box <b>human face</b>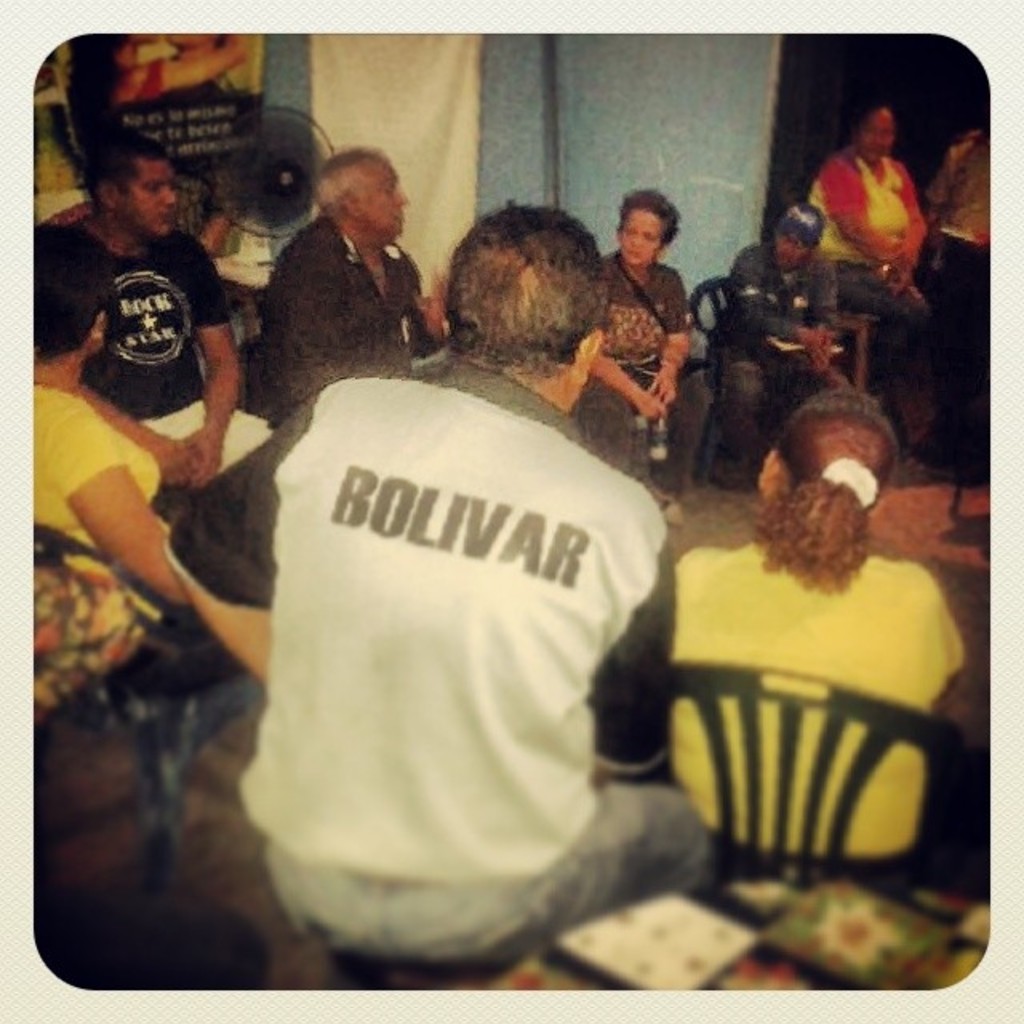
{"x1": 120, "y1": 160, "x2": 174, "y2": 240}
